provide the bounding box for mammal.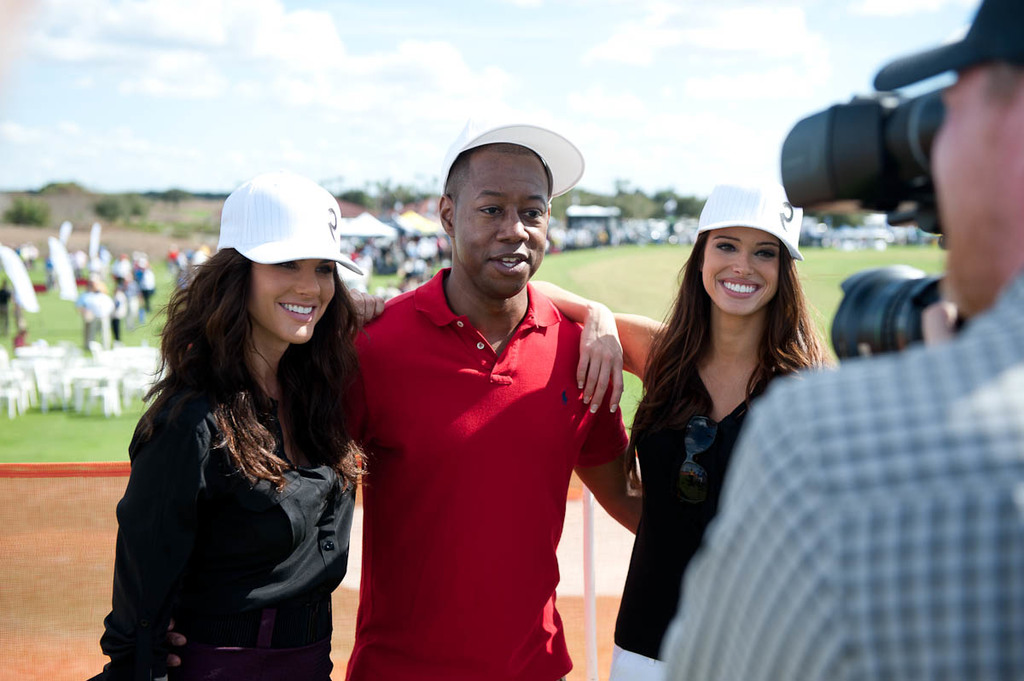
(left=329, top=148, right=672, bottom=675).
